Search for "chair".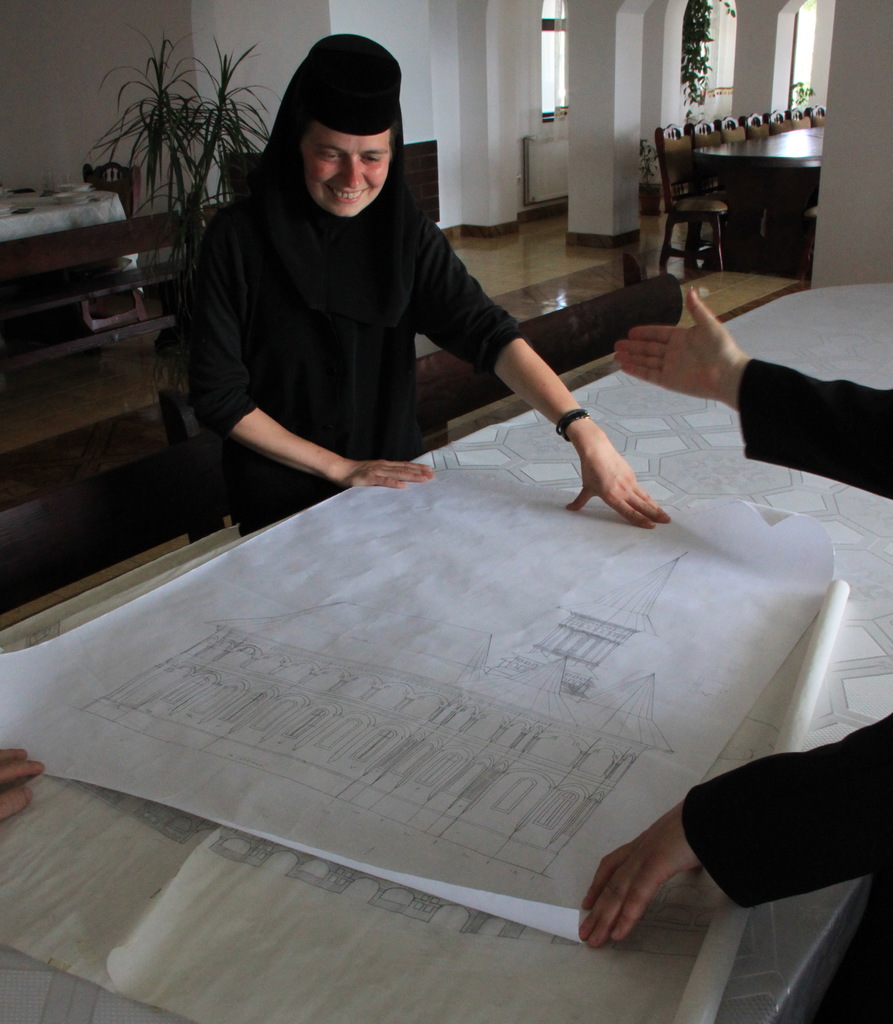
Found at <box>715,115,746,143</box>.
